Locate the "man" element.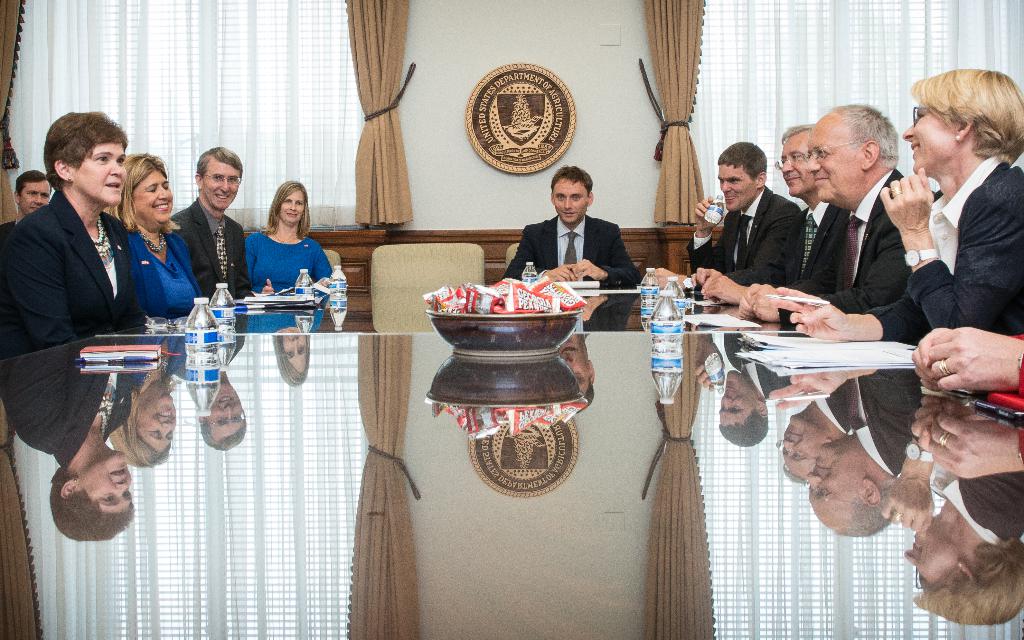
Element bbox: {"left": 645, "top": 143, "right": 803, "bottom": 294}.
